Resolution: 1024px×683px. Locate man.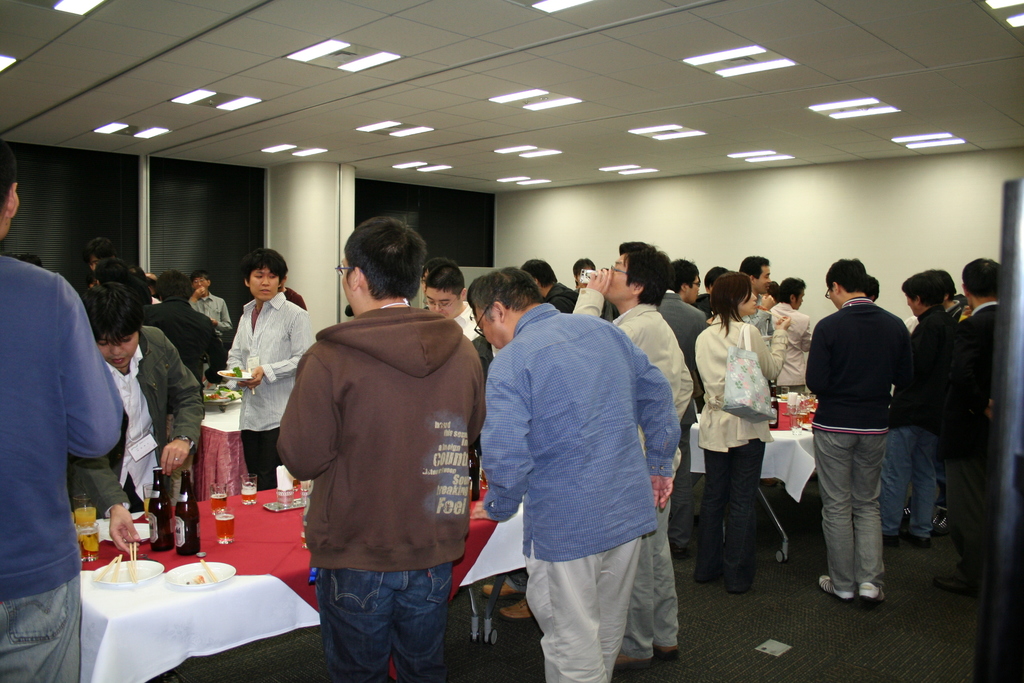
(left=419, top=261, right=496, bottom=366).
